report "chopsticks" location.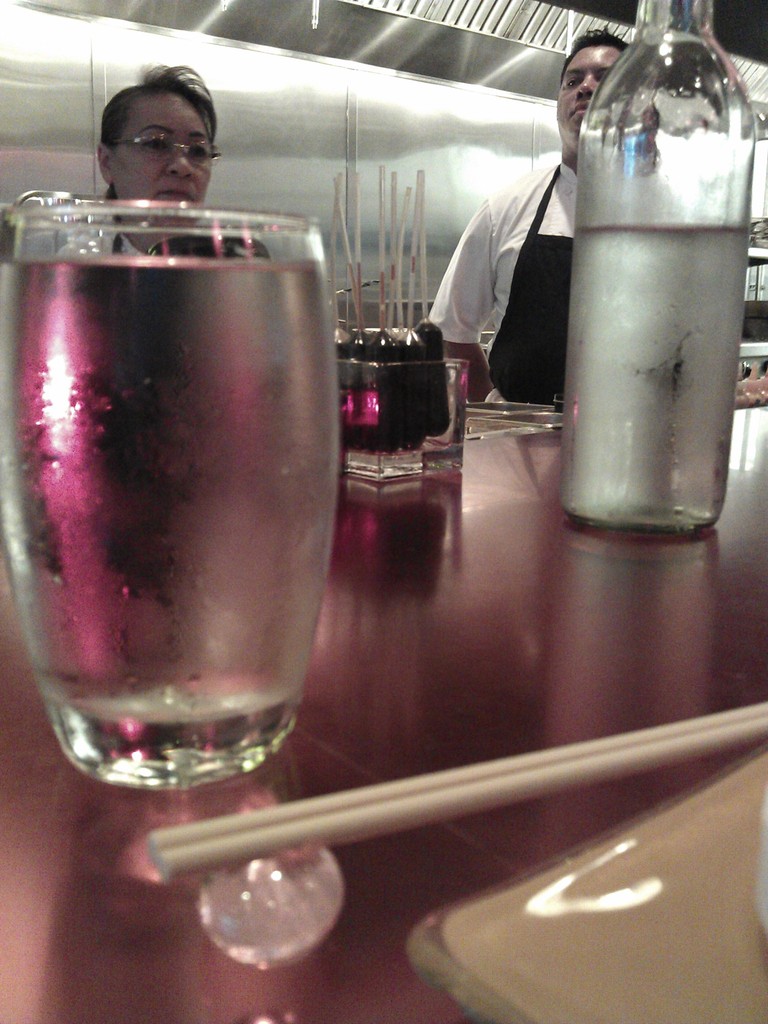
Report: bbox=[147, 701, 767, 879].
